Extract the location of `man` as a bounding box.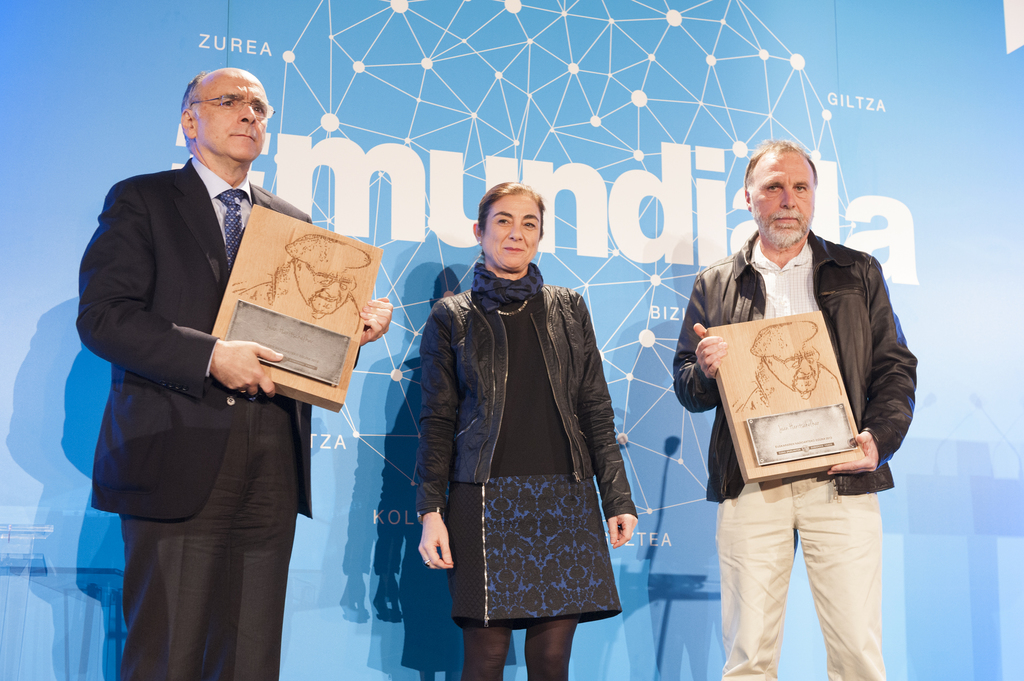
<region>234, 233, 371, 337</region>.
